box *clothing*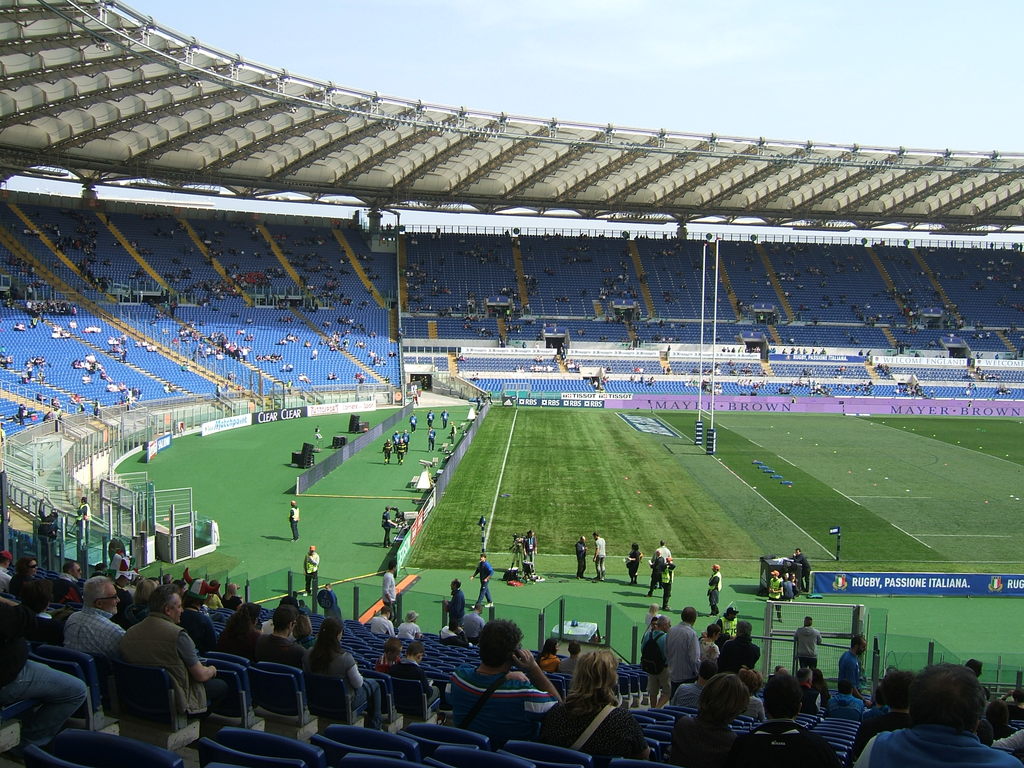
[77,499,95,525]
